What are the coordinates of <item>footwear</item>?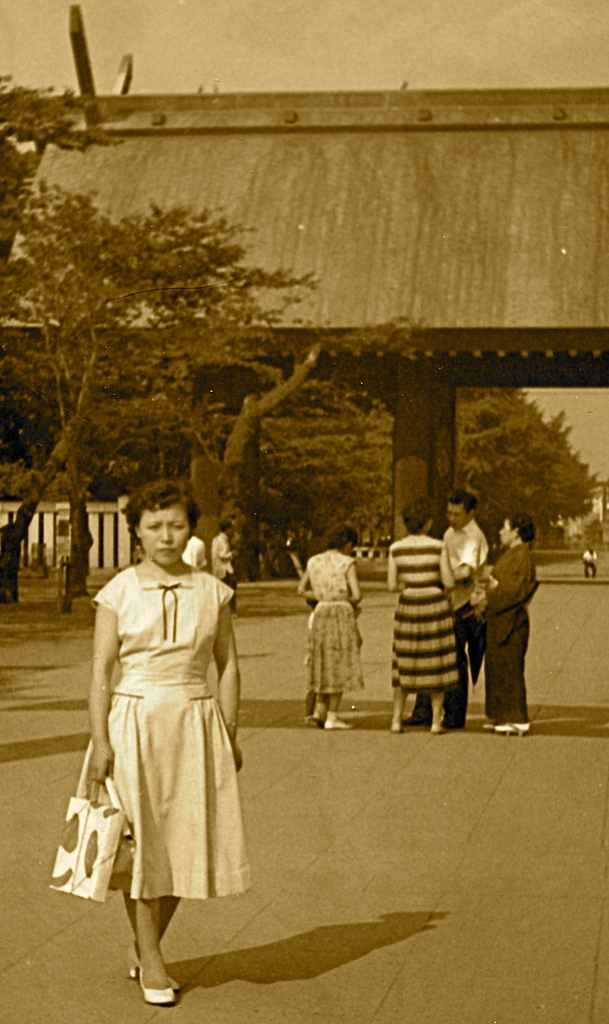
detection(320, 707, 355, 730).
